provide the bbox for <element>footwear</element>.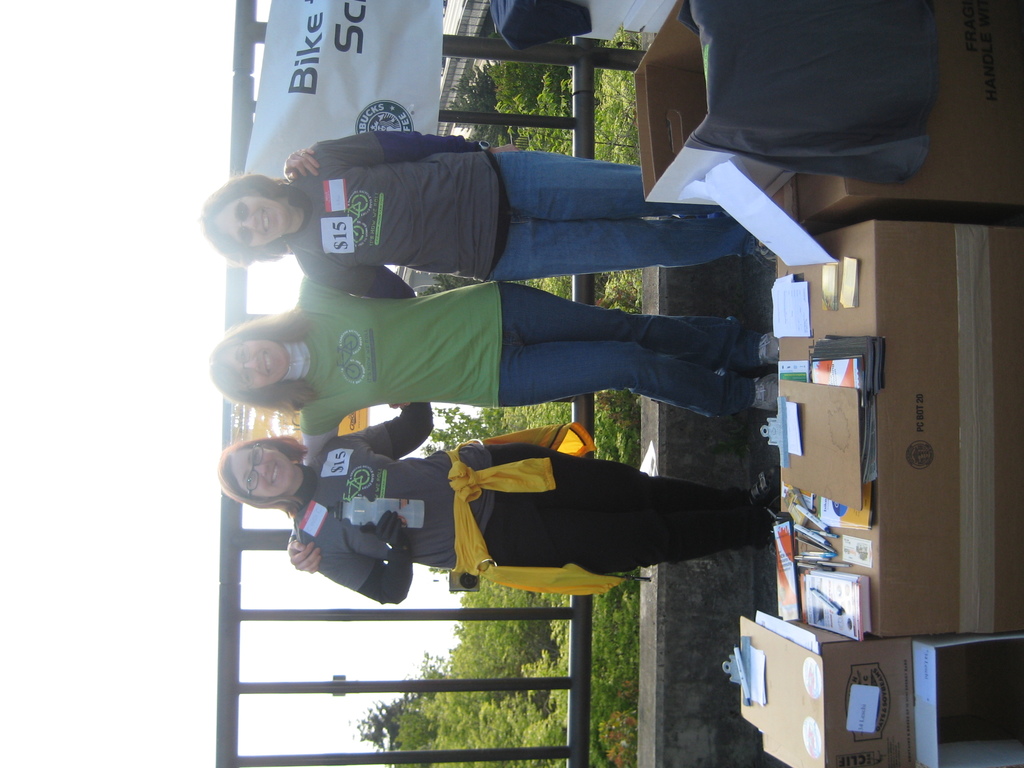
bbox(751, 371, 780, 414).
